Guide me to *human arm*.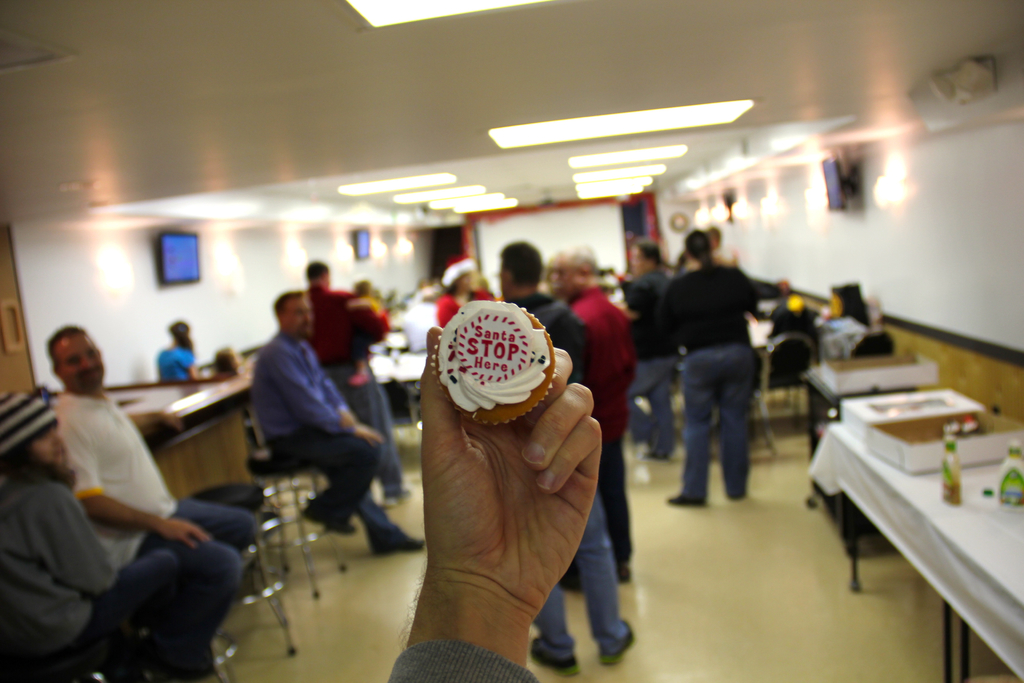
Guidance: crop(367, 387, 640, 682).
